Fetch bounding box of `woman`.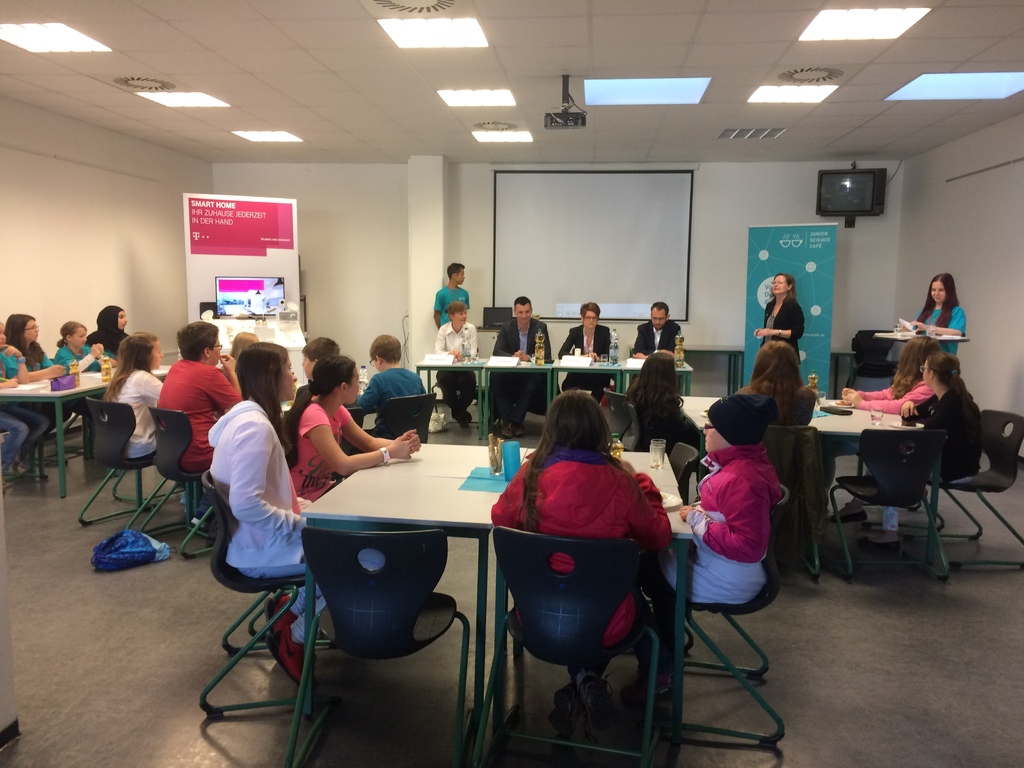
Bbox: 47, 326, 74, 369.
